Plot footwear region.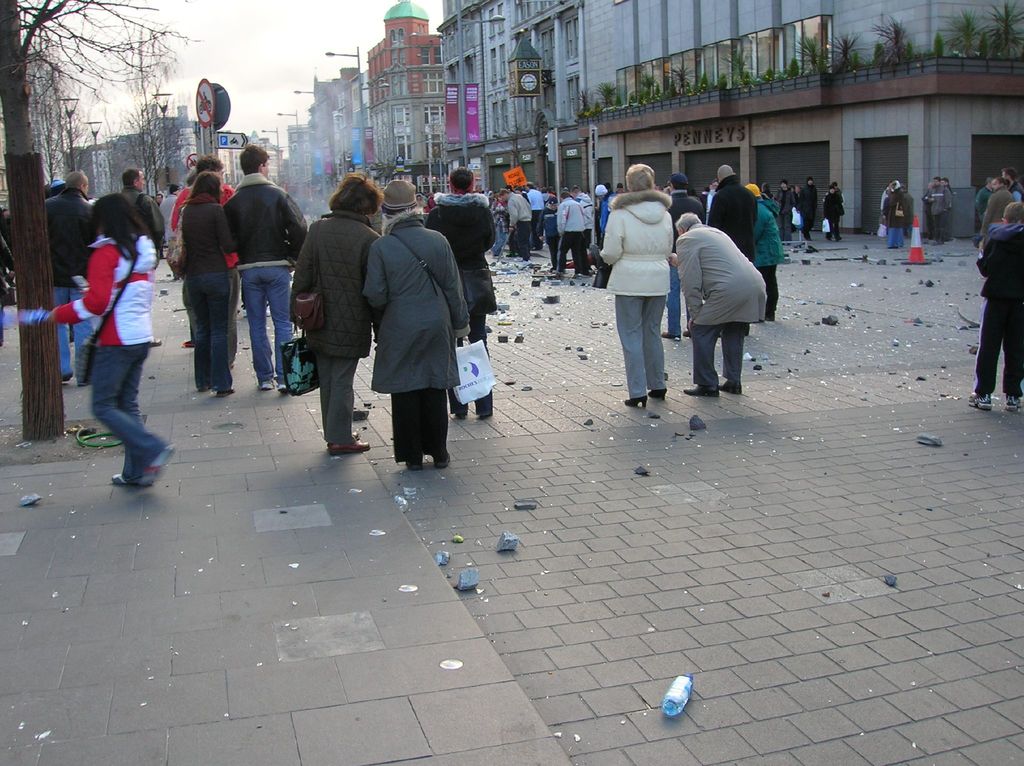
Plotted at [330, 439, 368, 457].
